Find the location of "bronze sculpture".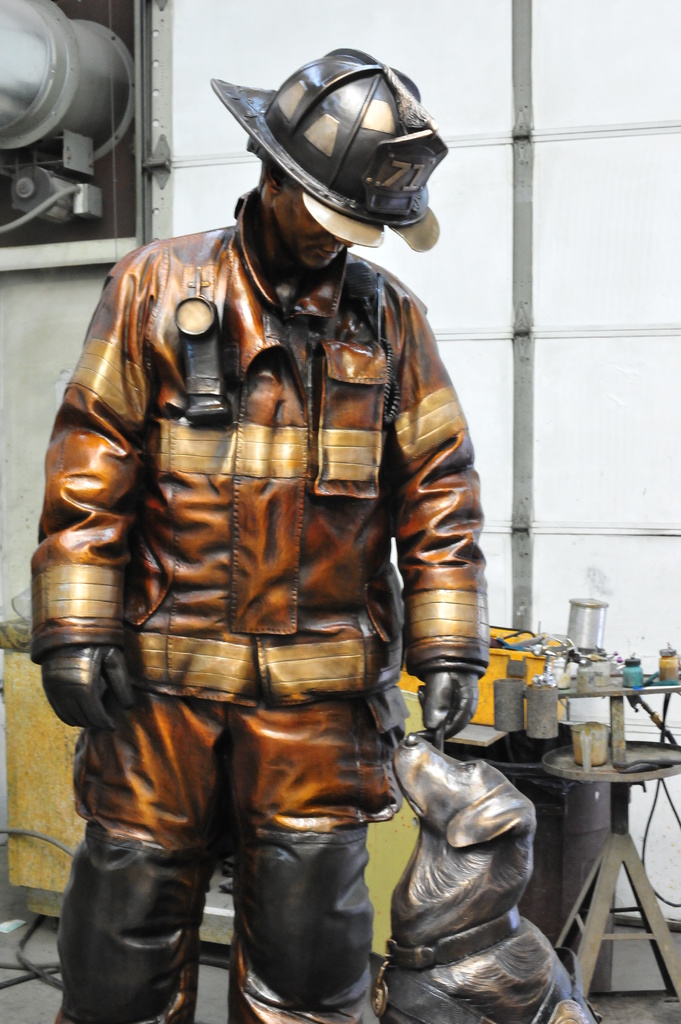
Location: x1=30 y1=41 x2=600 y2=1023.
